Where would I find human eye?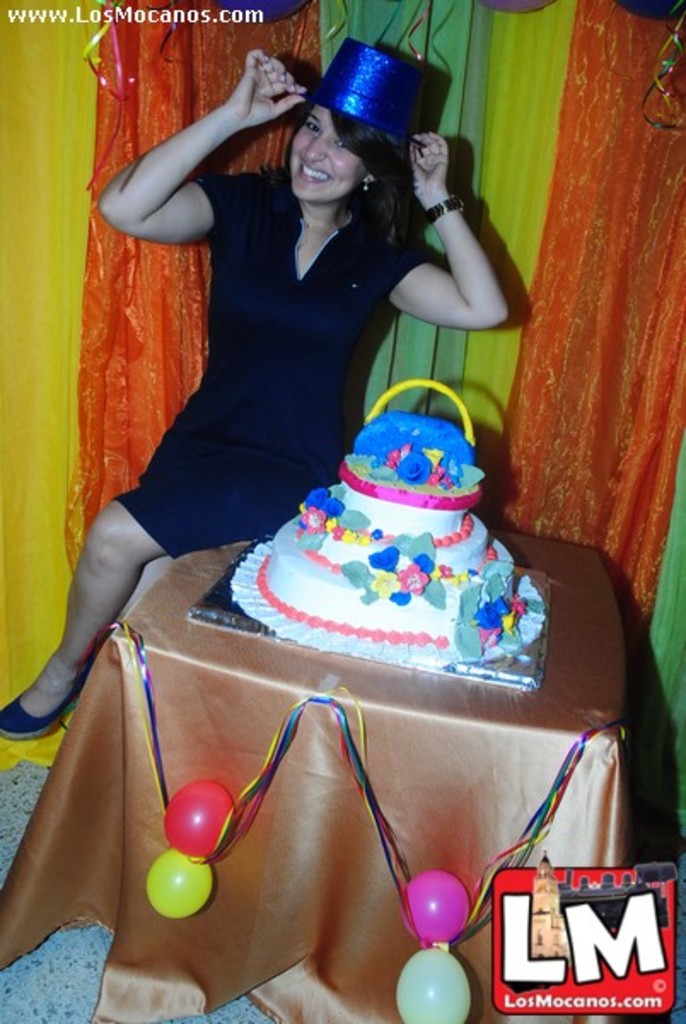
At 300 118 323 143.
